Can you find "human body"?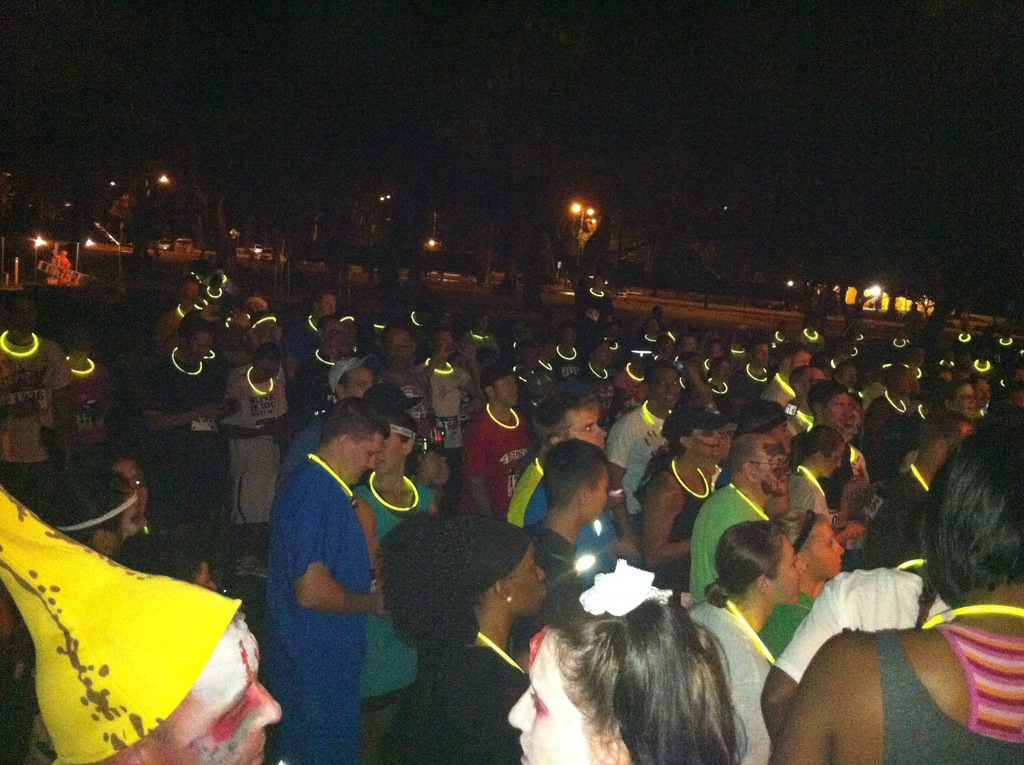
Yes, bounding box: (x1=80, y1=440, x2=151, y2=509).
